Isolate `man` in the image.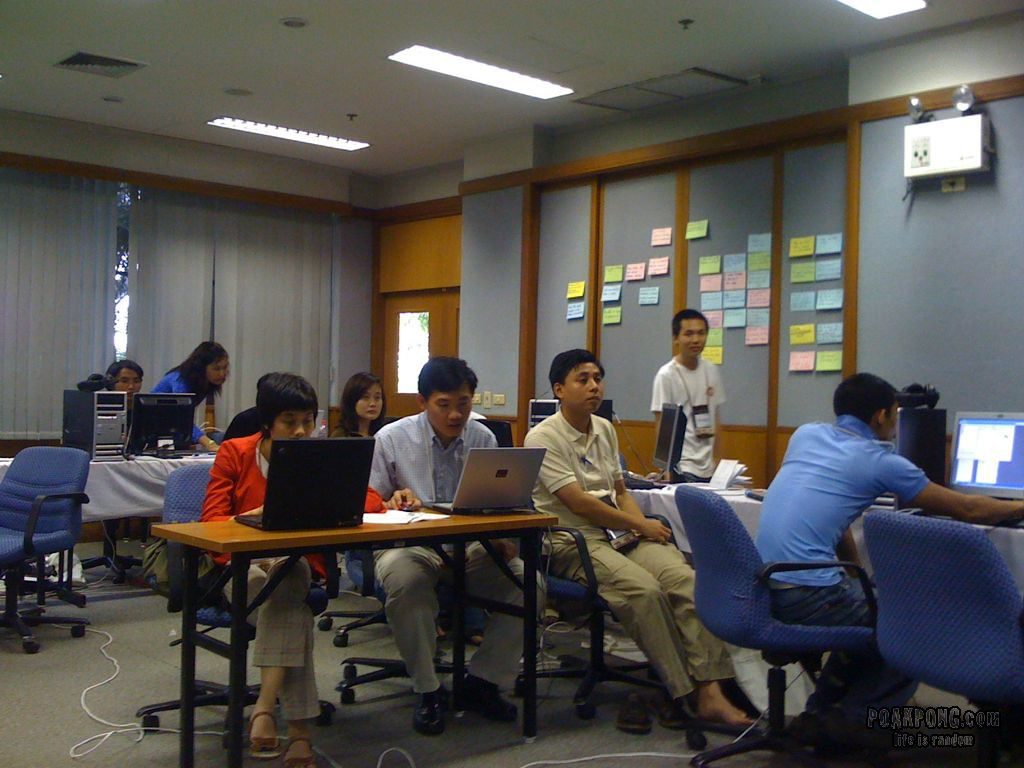
Isolated region: [x1=356, y1=355, x2=551, y2=750].
